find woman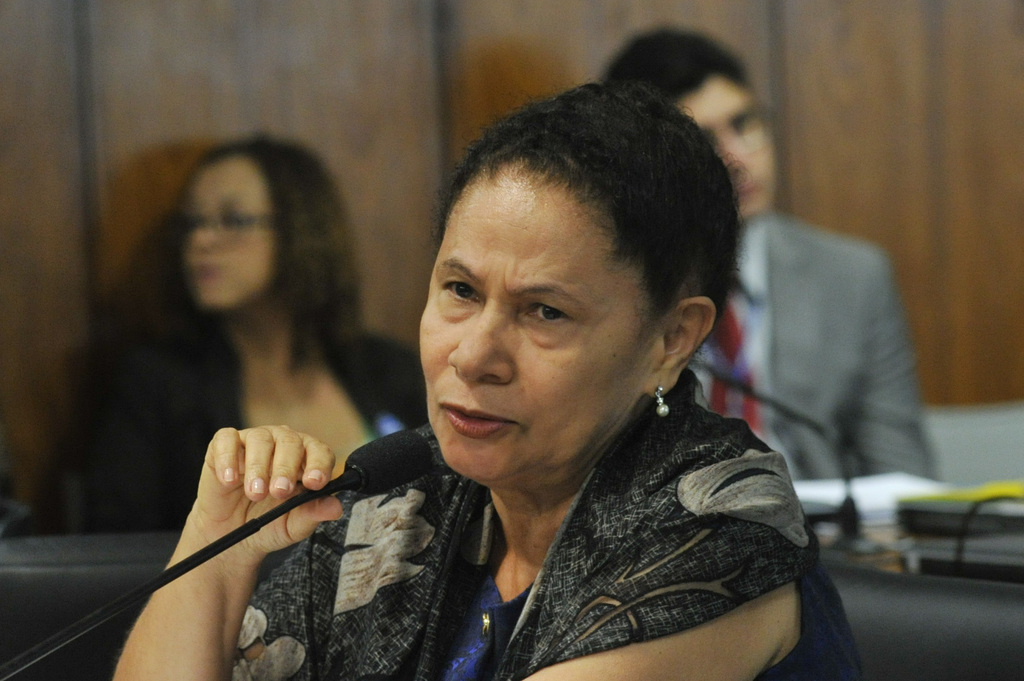
(x1=103, y1=84, x2=868, y2=680)
